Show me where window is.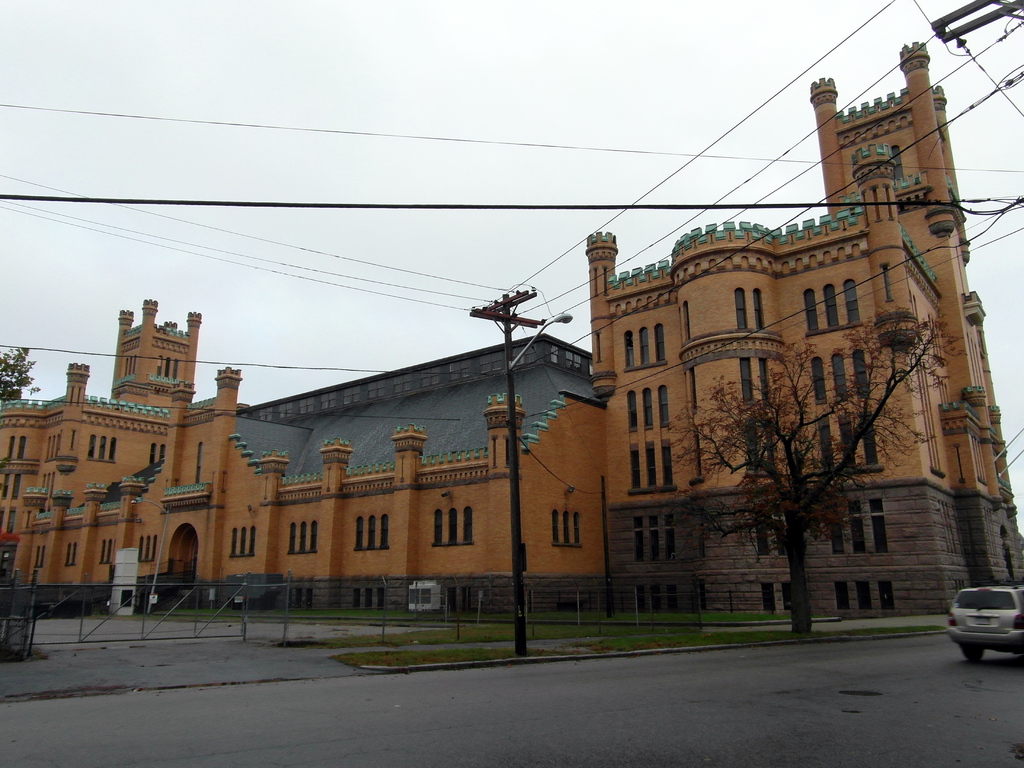
window is at (870,498,890,554).
